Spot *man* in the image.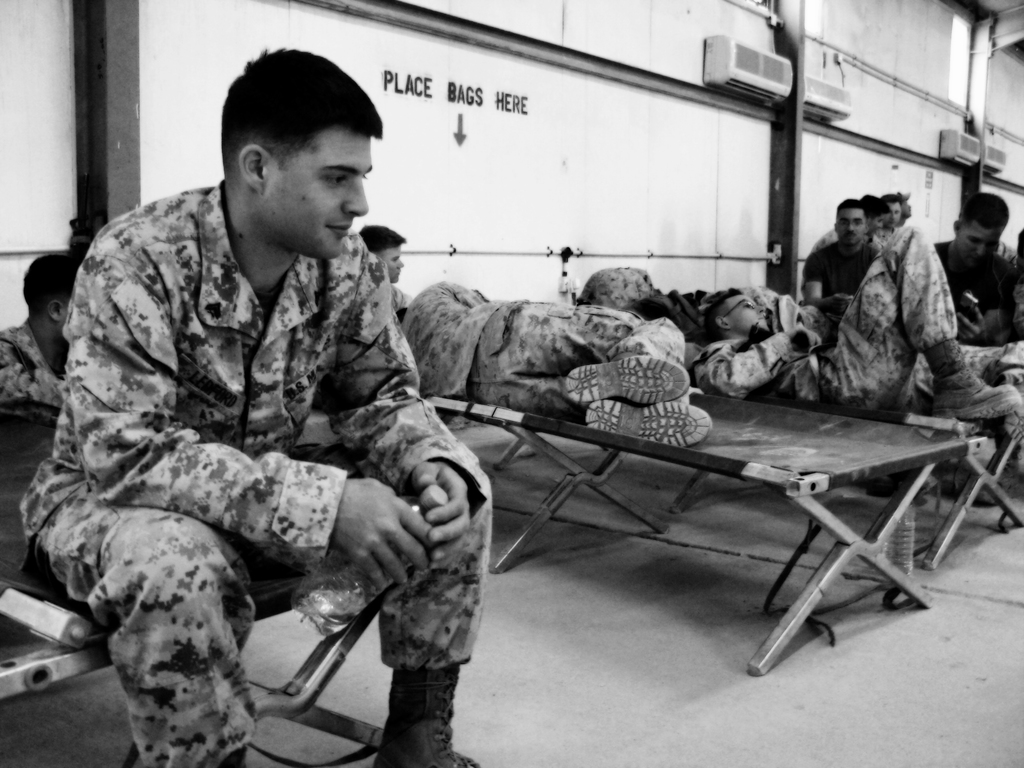
*man* found at [left=794, top=201, right=884, bottom=307].
